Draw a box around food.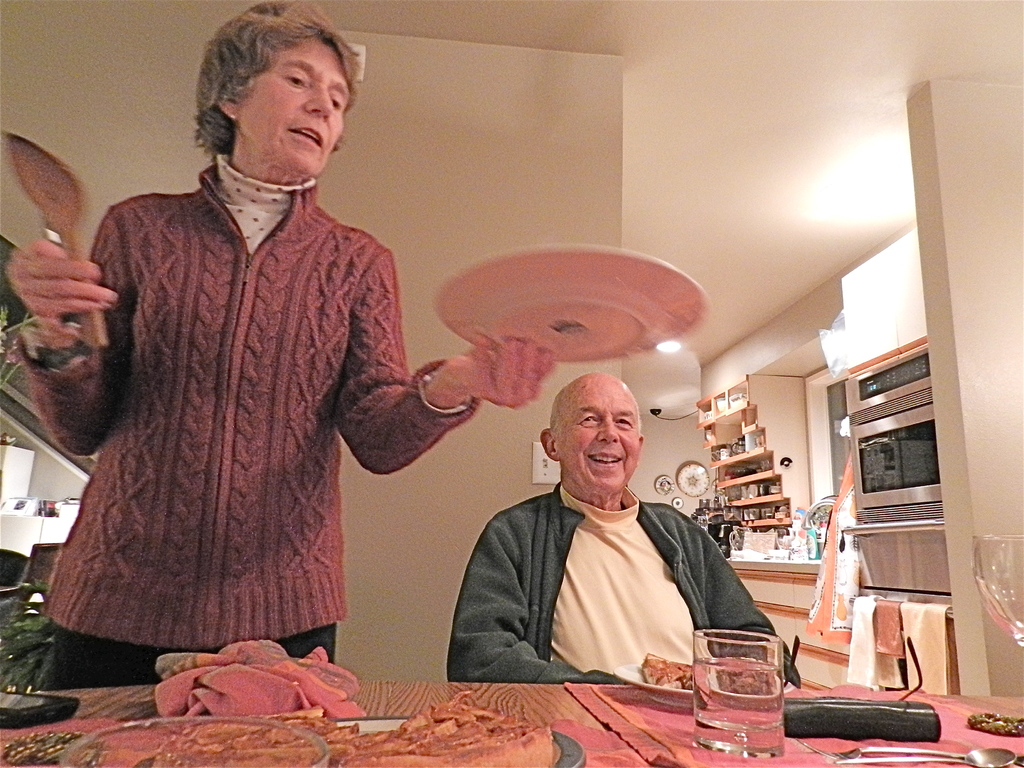
[154, 679, 556, 767].
